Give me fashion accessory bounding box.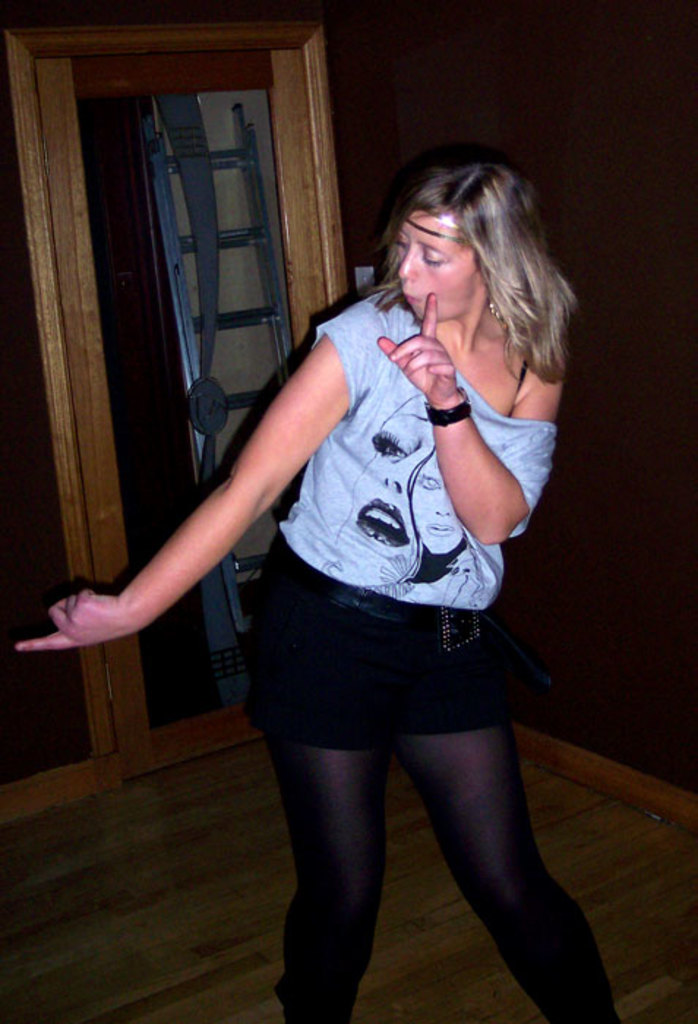
box(427, 382, 470, 427).
